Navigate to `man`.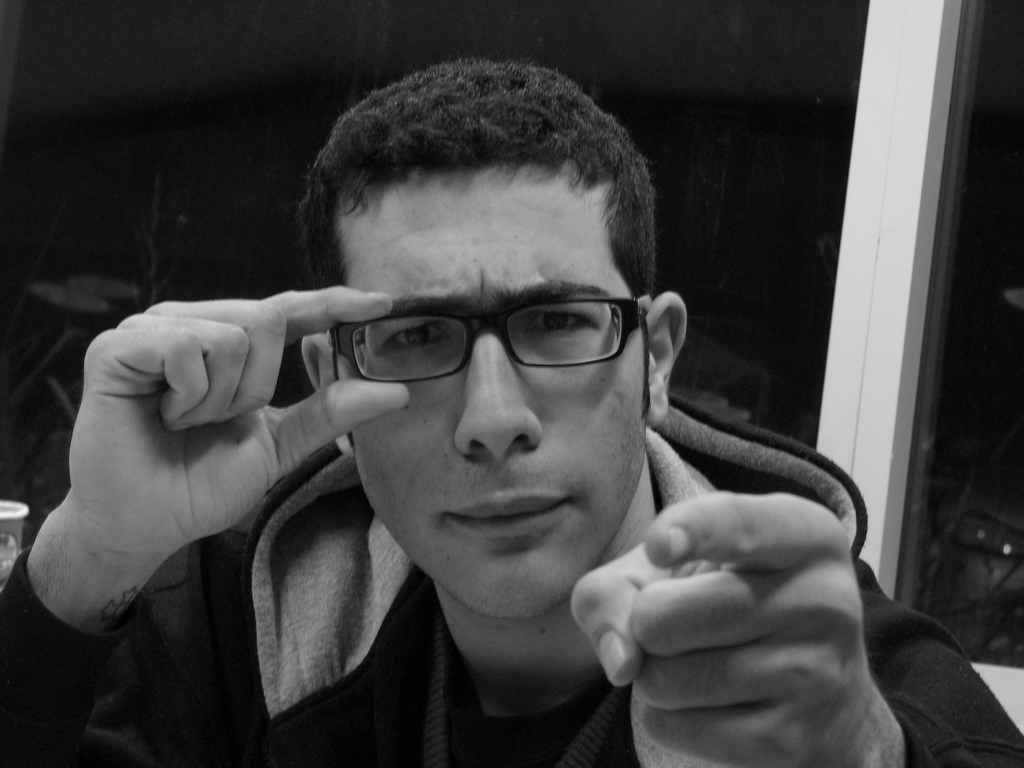
Navigation target: box=[0, 63, 1023, 767].
